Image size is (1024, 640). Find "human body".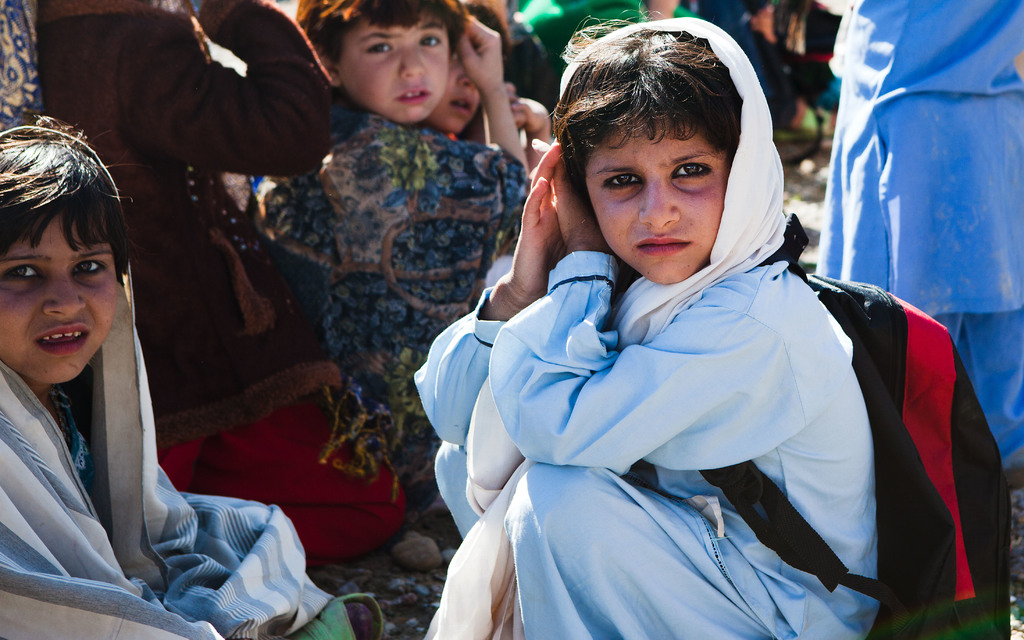
[x1=40, y1=0, x2=411, y2=573].
